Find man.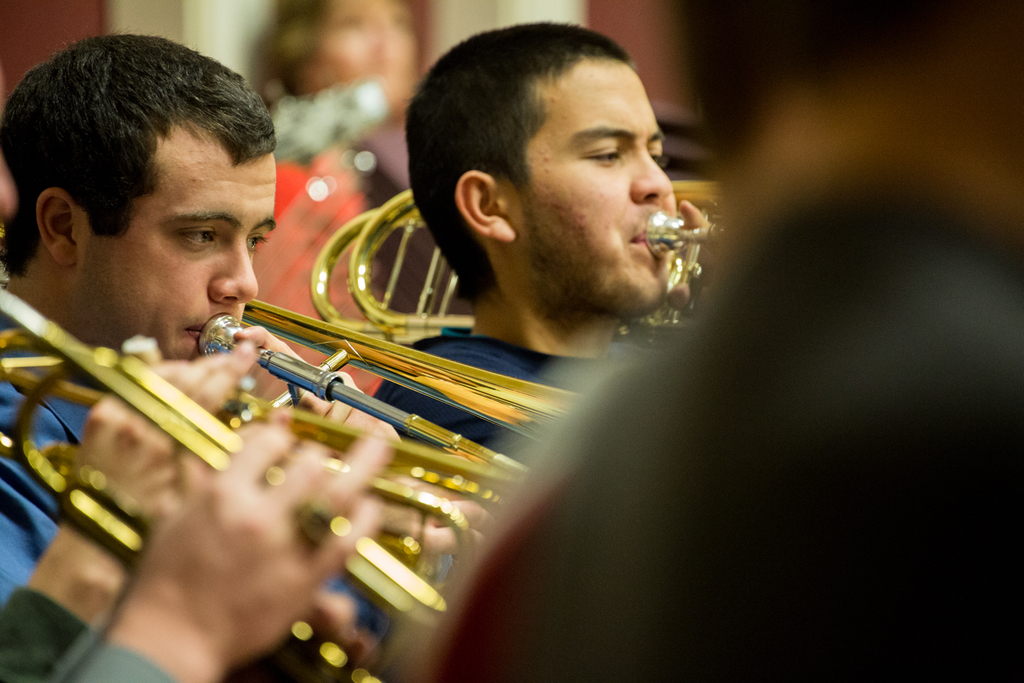
Rect(0, 30, 278, 607).
